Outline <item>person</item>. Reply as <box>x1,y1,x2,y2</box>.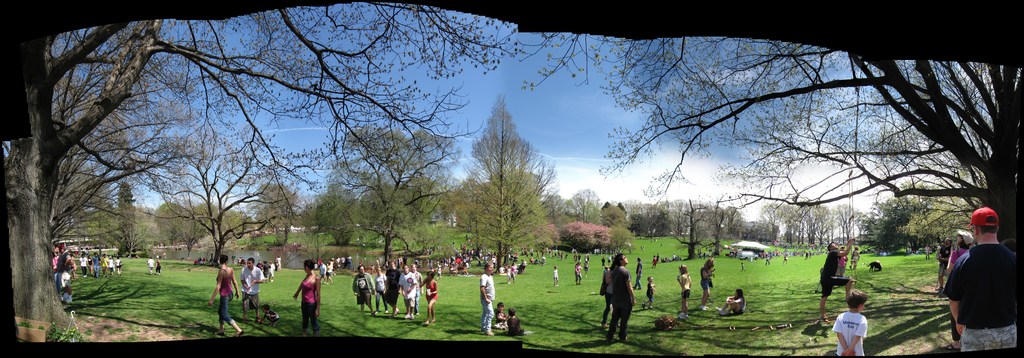
<box>677,264,694,320</box>.
